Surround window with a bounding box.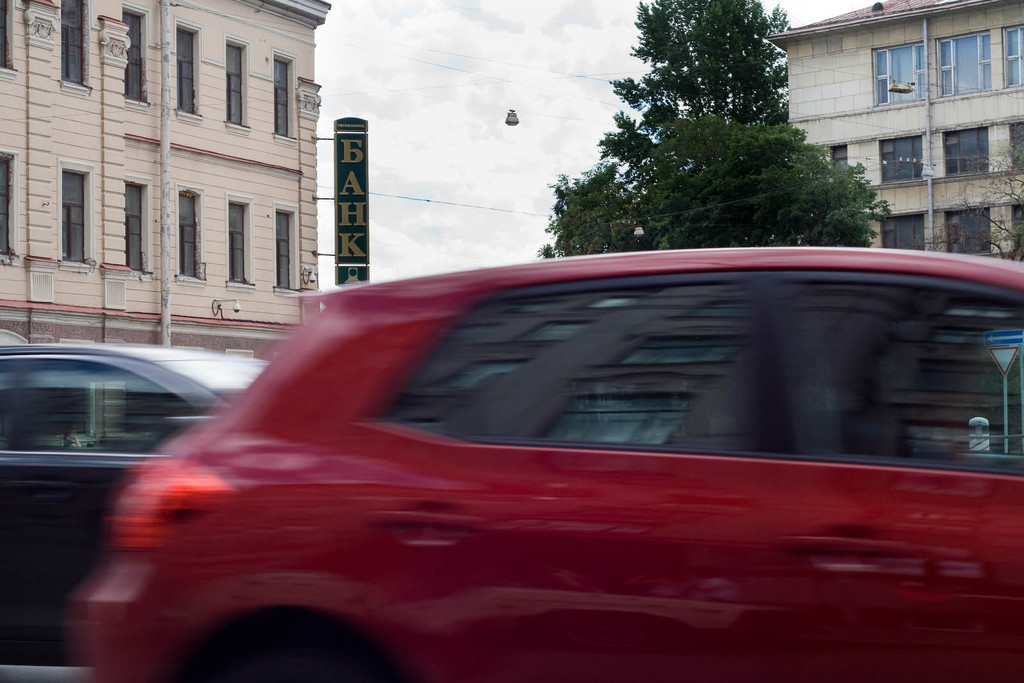
crop(942, 127, 991, 177).
